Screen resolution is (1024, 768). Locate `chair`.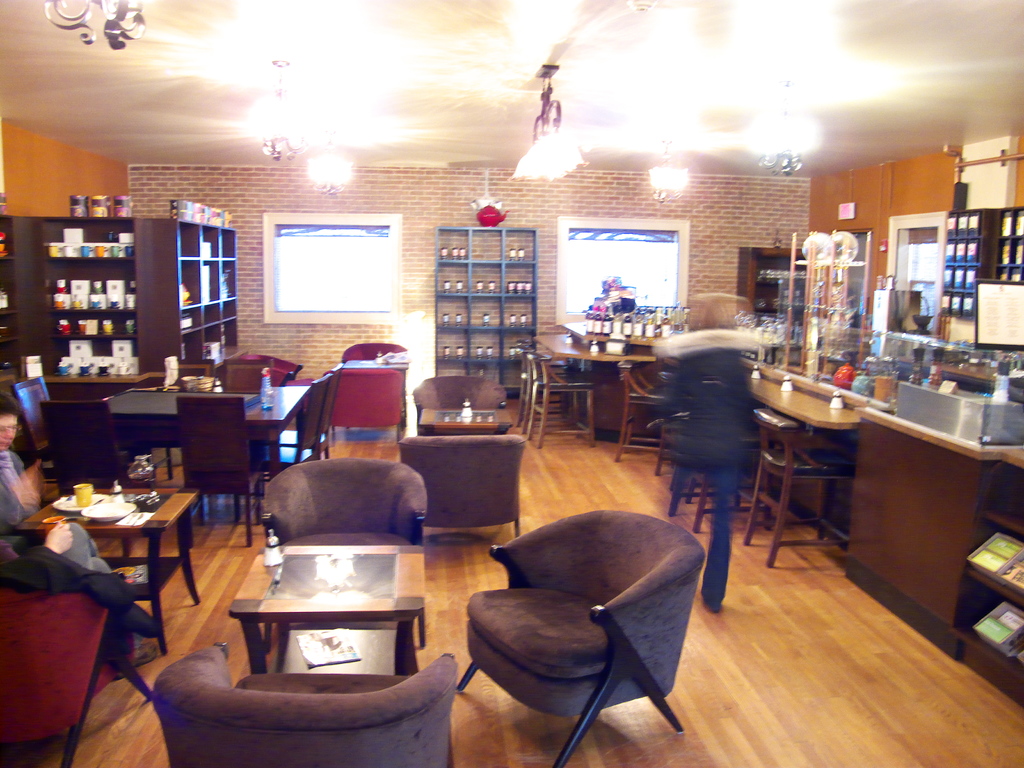
(397, 433, 527, 537).
